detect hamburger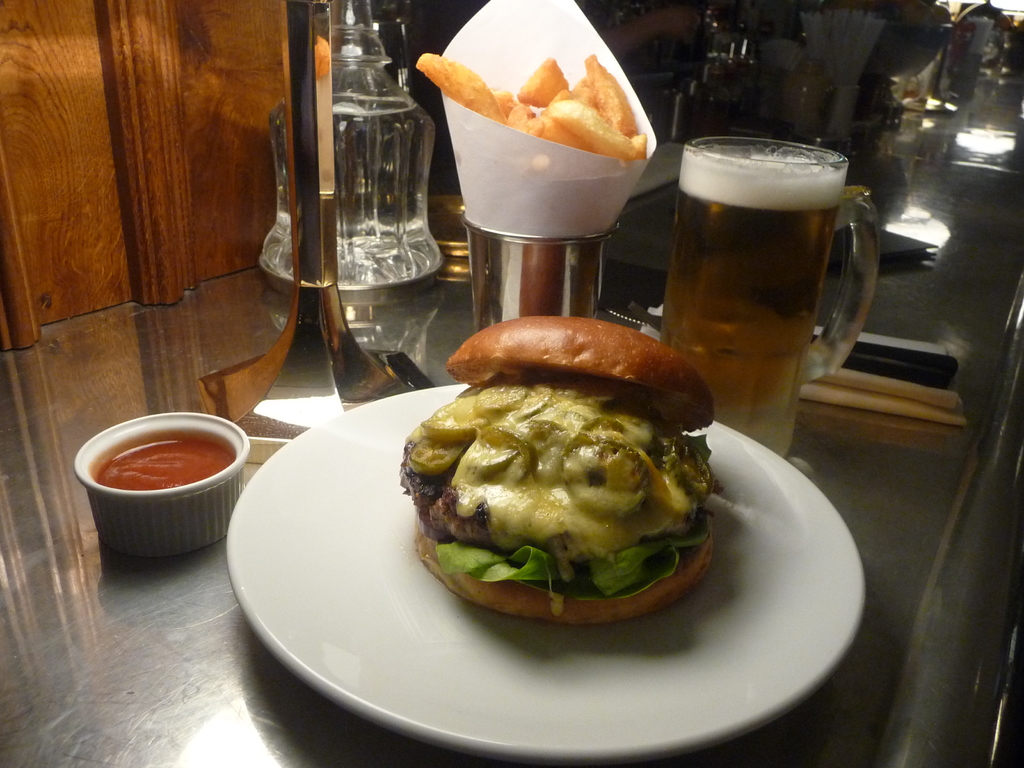
bbox=(399, 316, 721, 625)
